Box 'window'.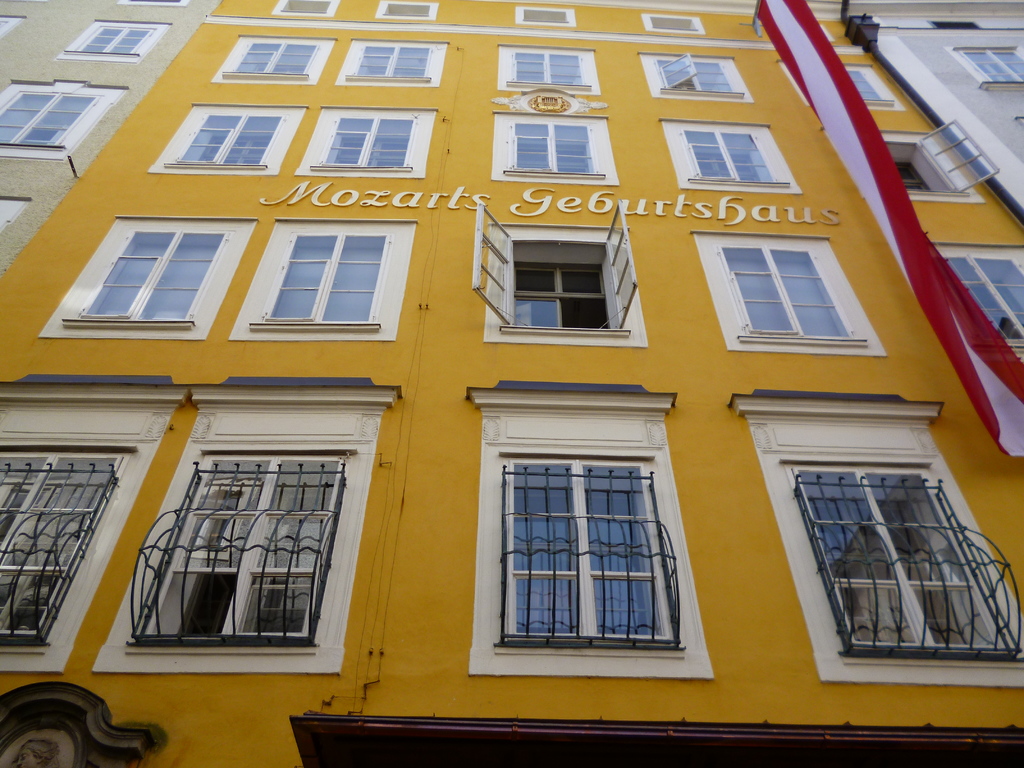
Rect(883, 116, 1016, 202).
